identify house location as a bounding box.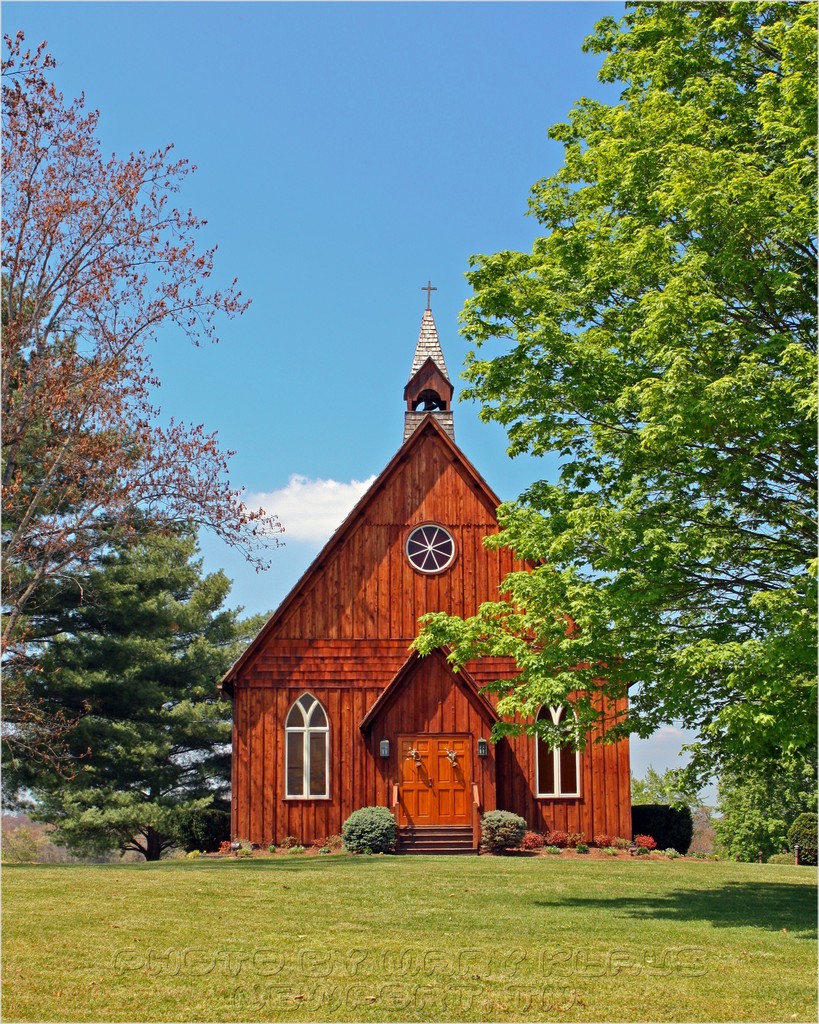
rect(213, 282, 638, 856).
